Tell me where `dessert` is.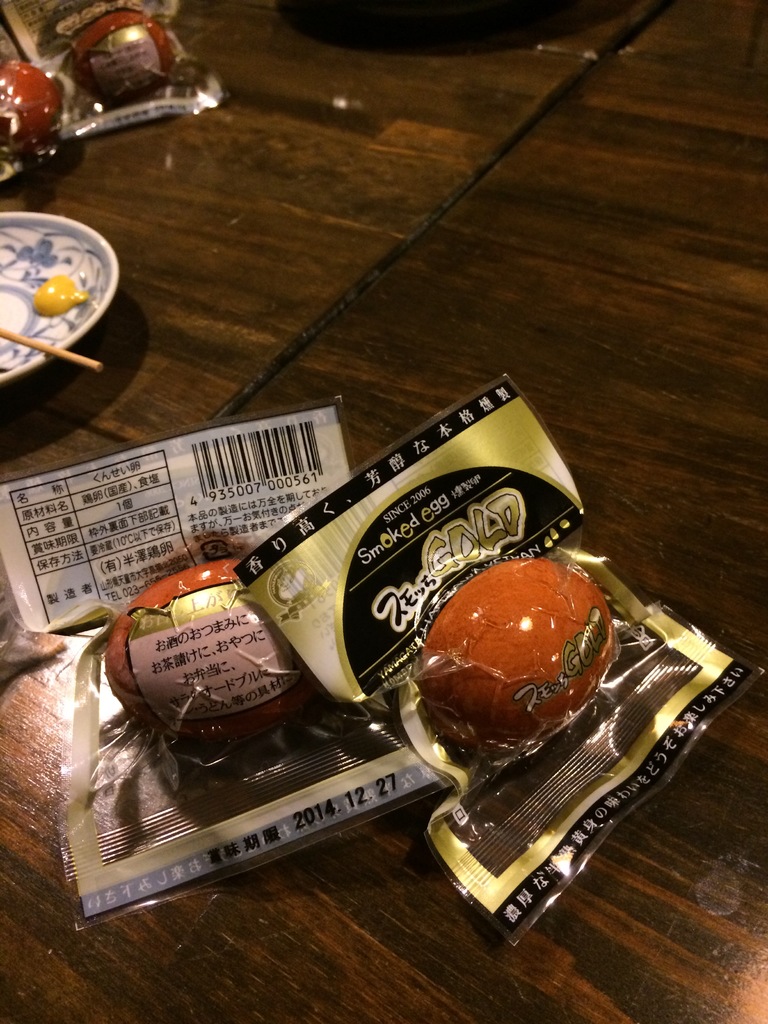
`dessert` is at left=420, top=564, right=628, bottom=753.
